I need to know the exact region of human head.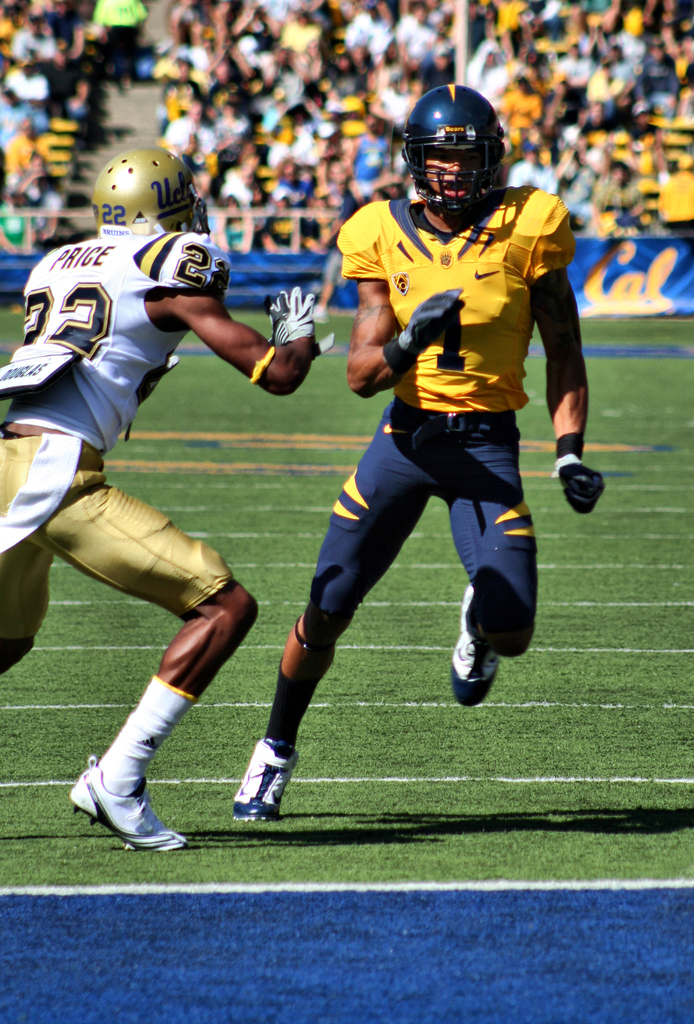
Region: 397,80,507,243.
